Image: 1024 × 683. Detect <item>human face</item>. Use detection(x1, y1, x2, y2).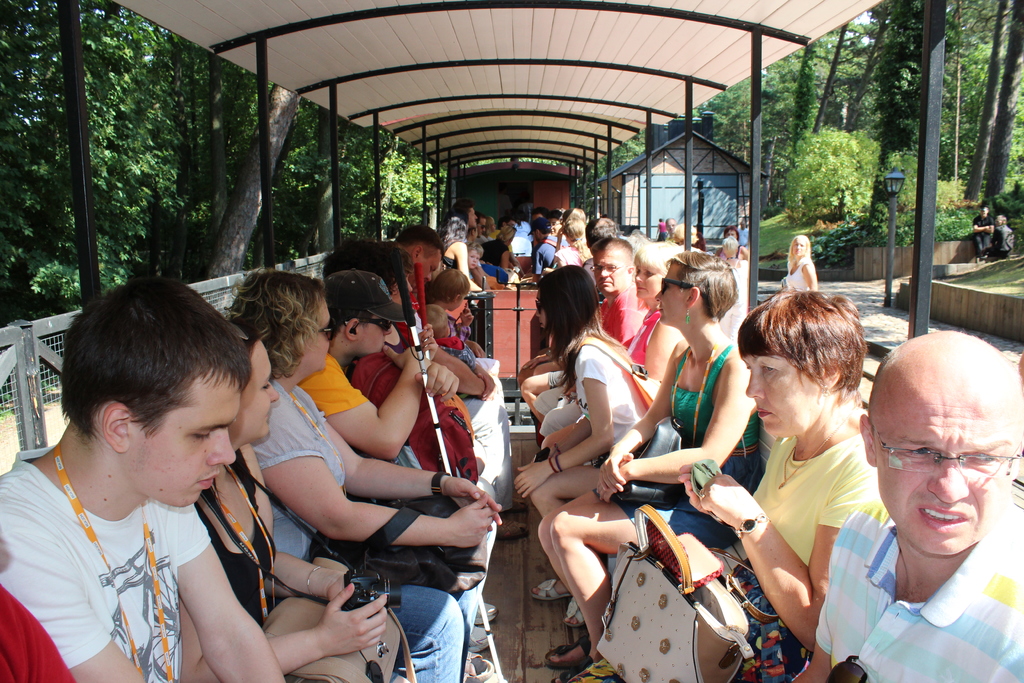
detection(634, 258, 664, 300).
